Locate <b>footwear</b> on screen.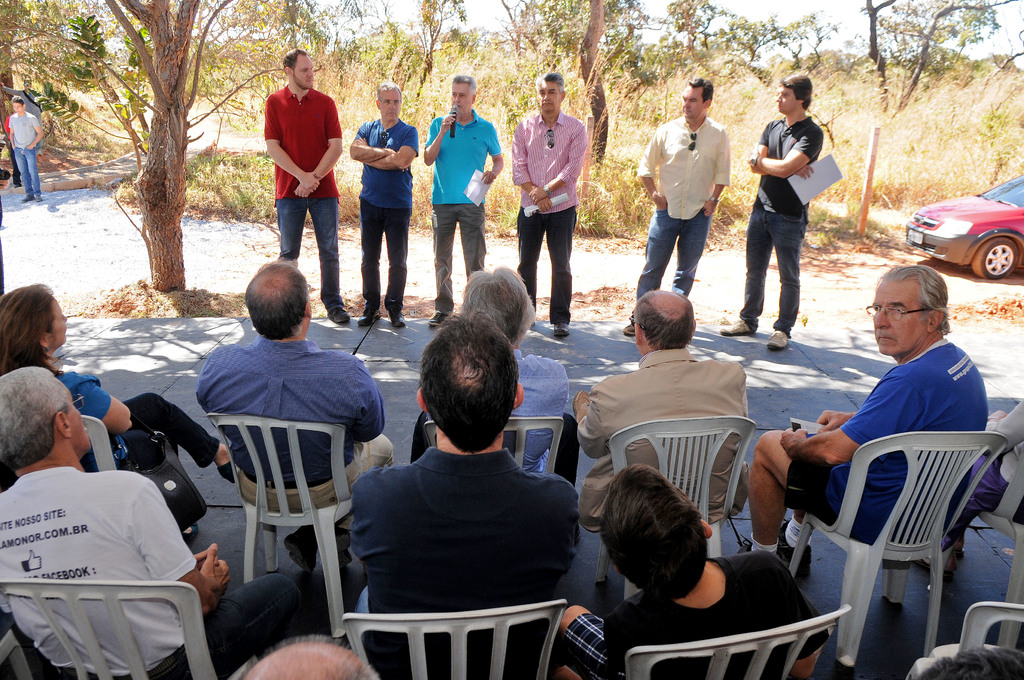
On screen at l=387, t=309, r=405, b=327.
